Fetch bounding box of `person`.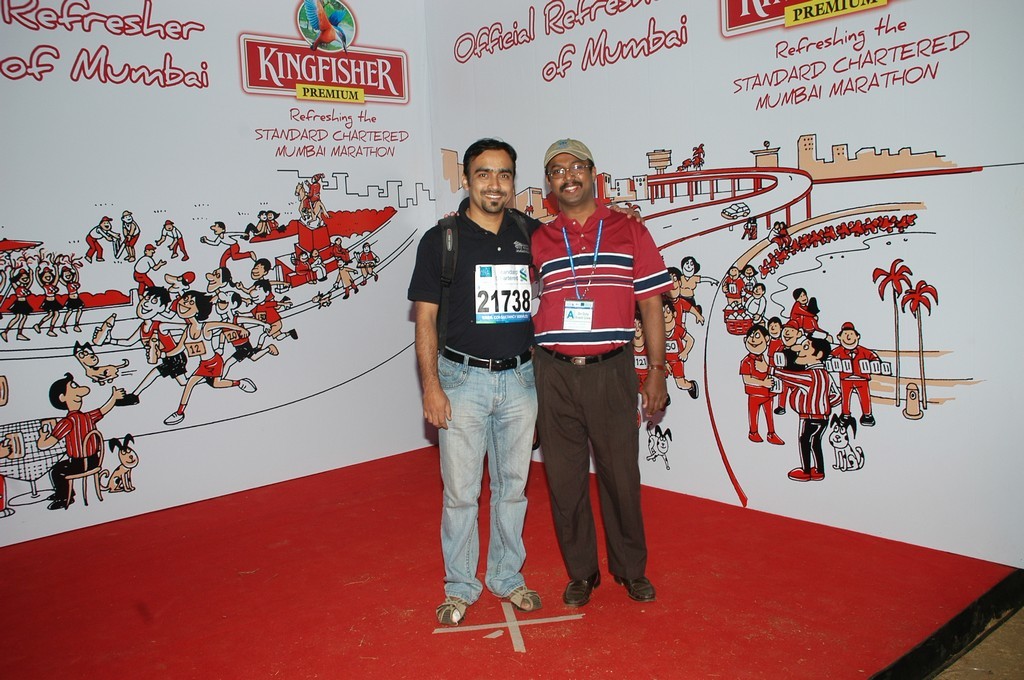
Bbox: BBox(731, 283, 890, 477).
